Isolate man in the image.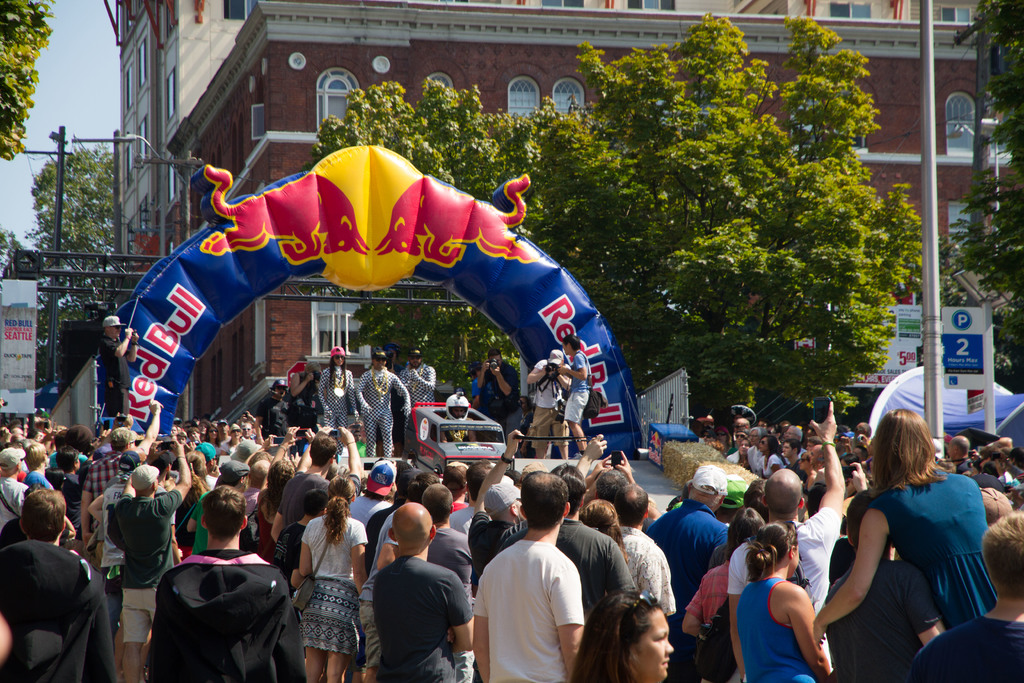
Isolated region: {"x1": 270, "y1": 487, "x2": 336, "y2": 575}.
